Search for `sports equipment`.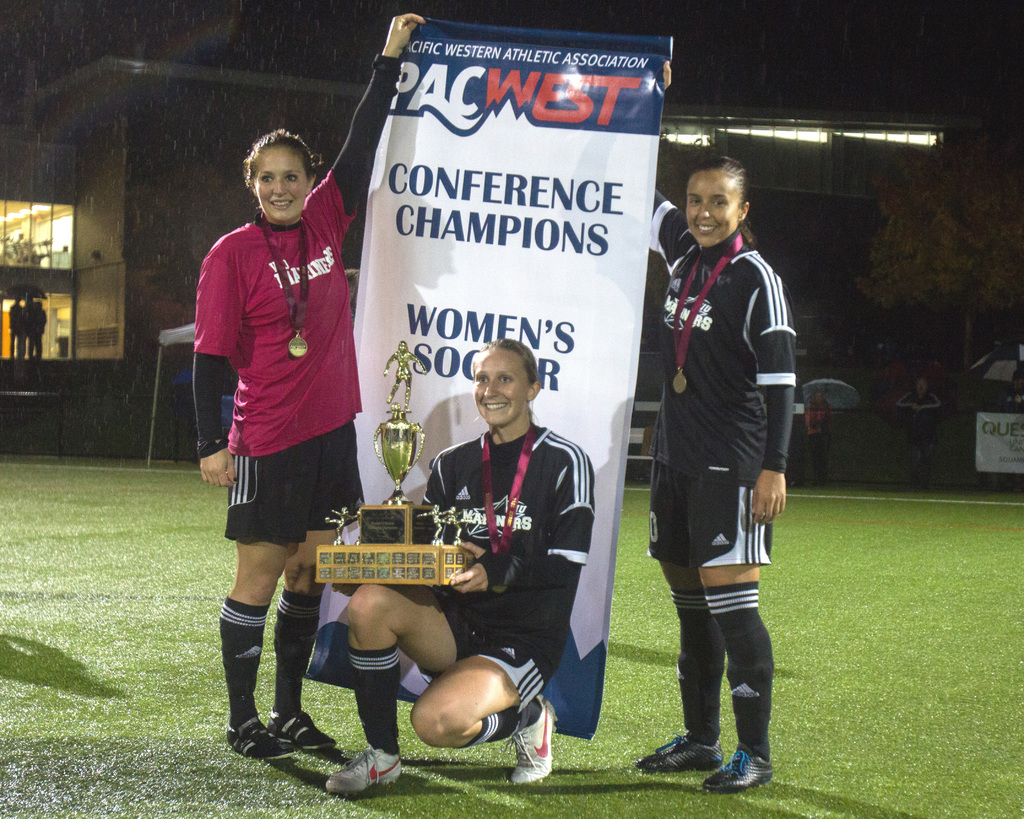
Found at region(503, 694, 559, 790).
